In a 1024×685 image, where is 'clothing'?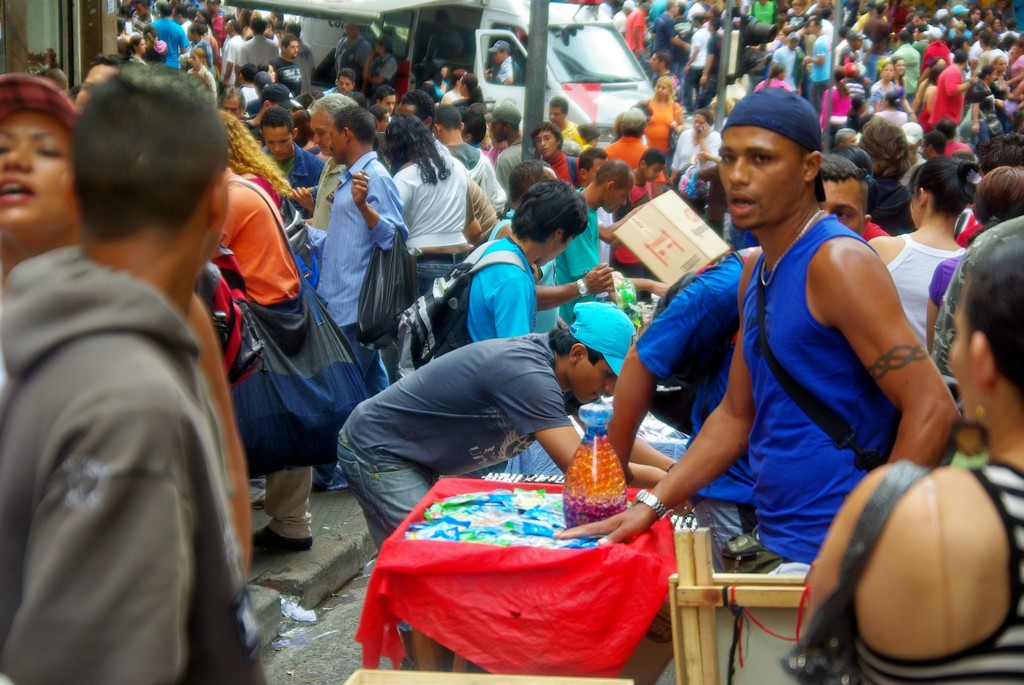
Rect(211, 164, 318, 546).
